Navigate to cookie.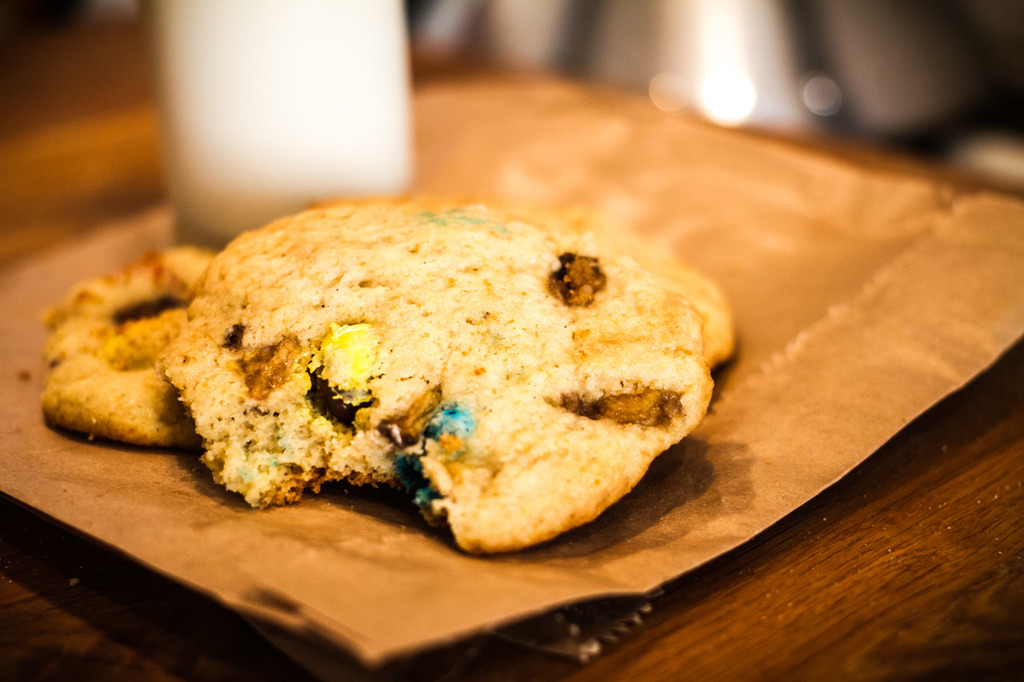
Navigation target: bbox=[160, 187, 746, 537].
